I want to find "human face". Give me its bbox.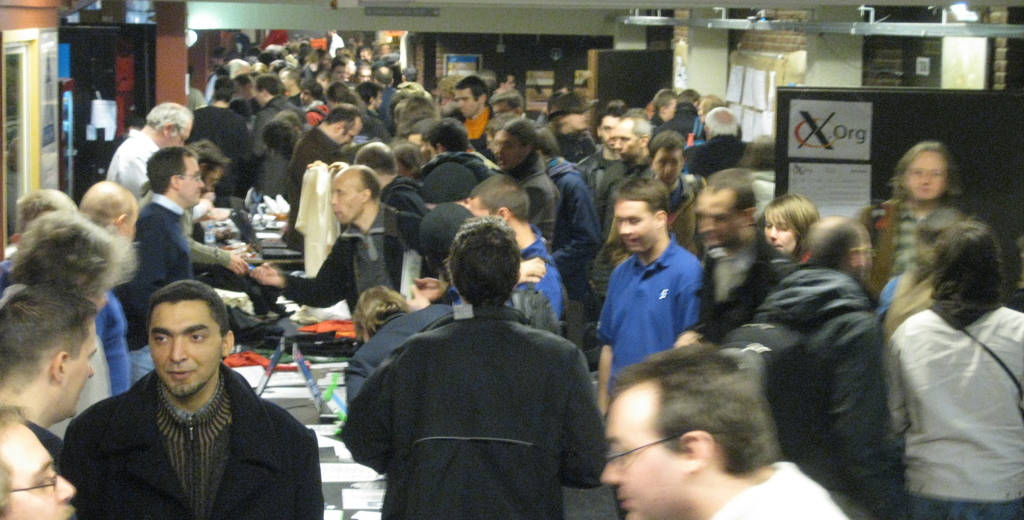
(x1=497, y1=136, x2=520, y2=169).
